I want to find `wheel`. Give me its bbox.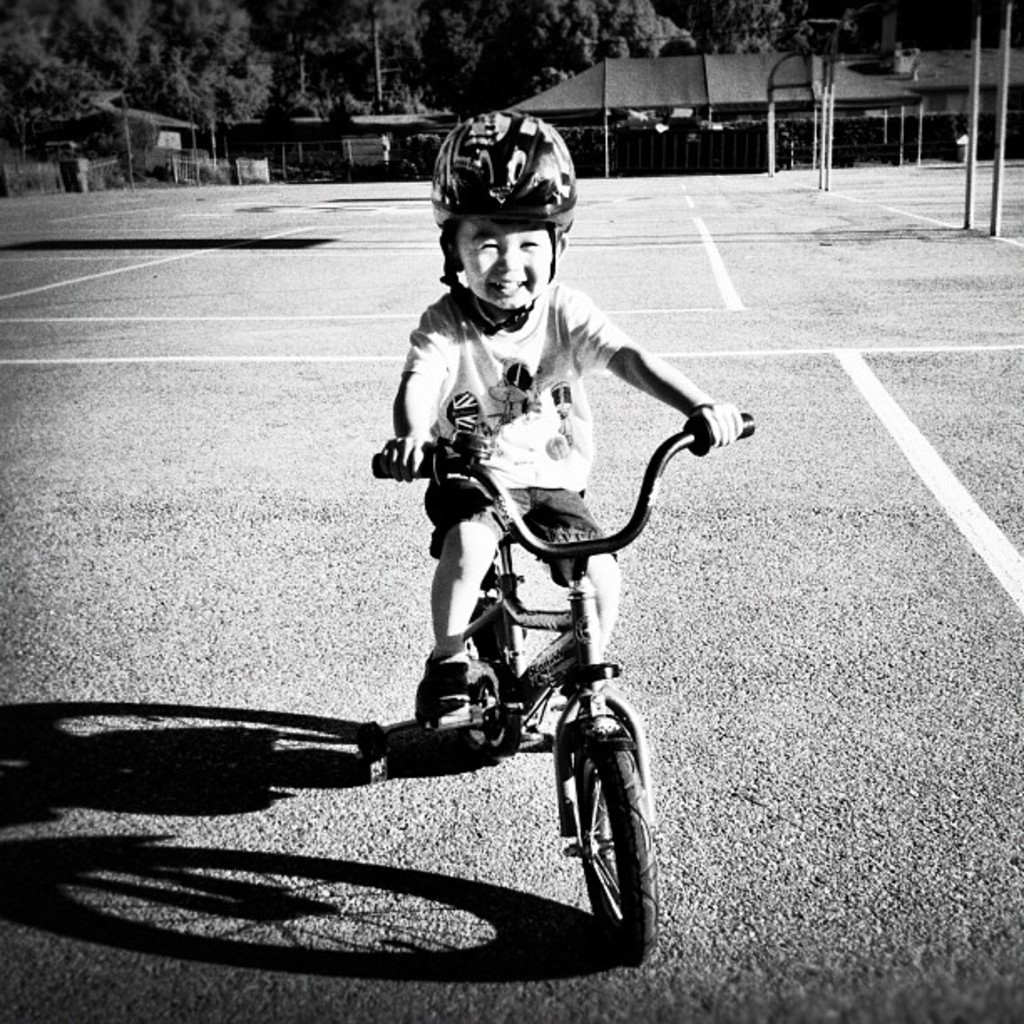
(550, 726, 632, 942).
